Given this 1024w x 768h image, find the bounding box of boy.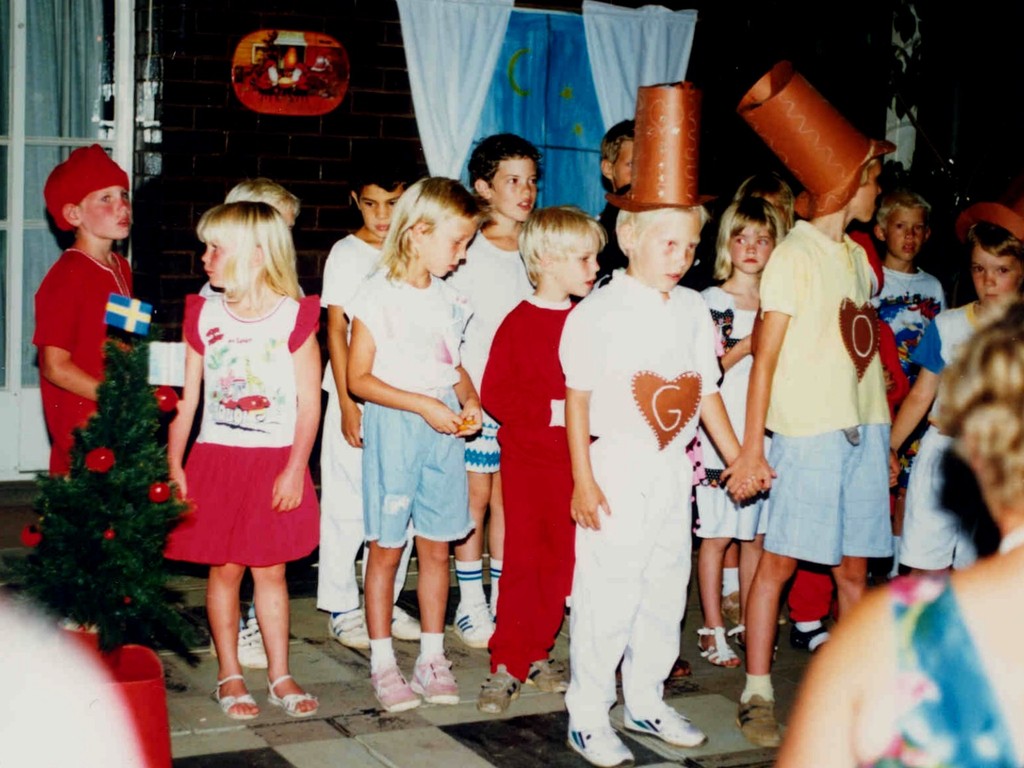
box(440, 122, 543, 653).
